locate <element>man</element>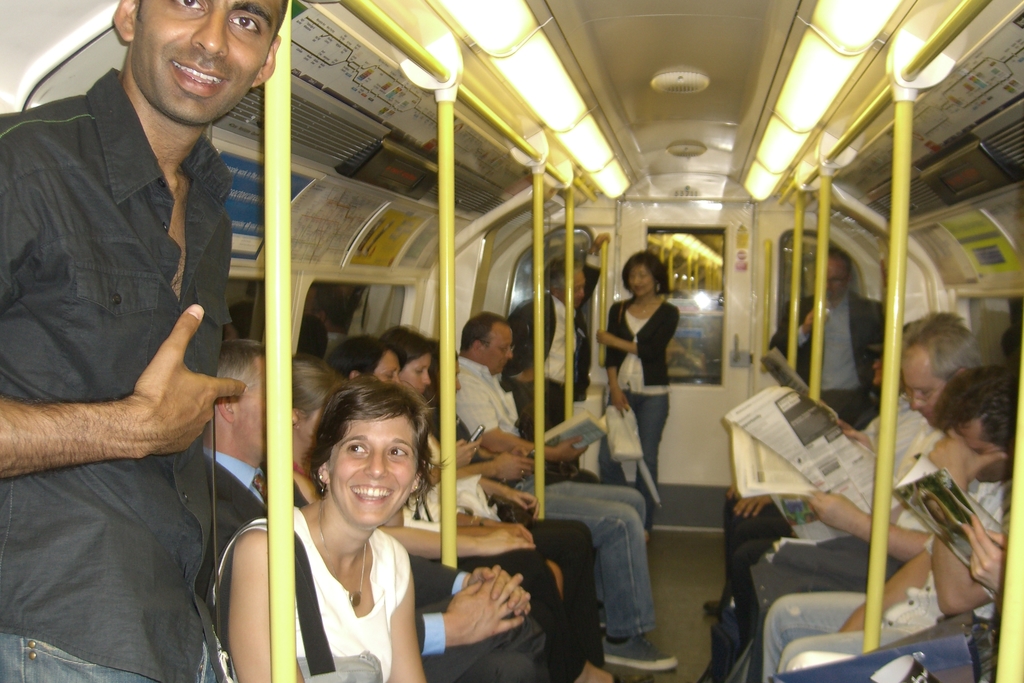
[left=4, top=0, right=285, bottom=539]
